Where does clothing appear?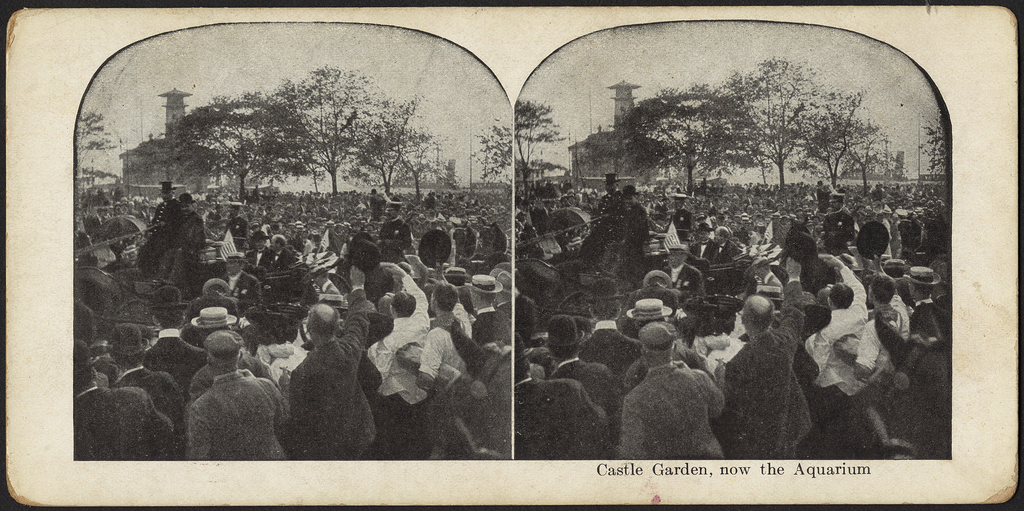
Appears at 117 363 181 423.
